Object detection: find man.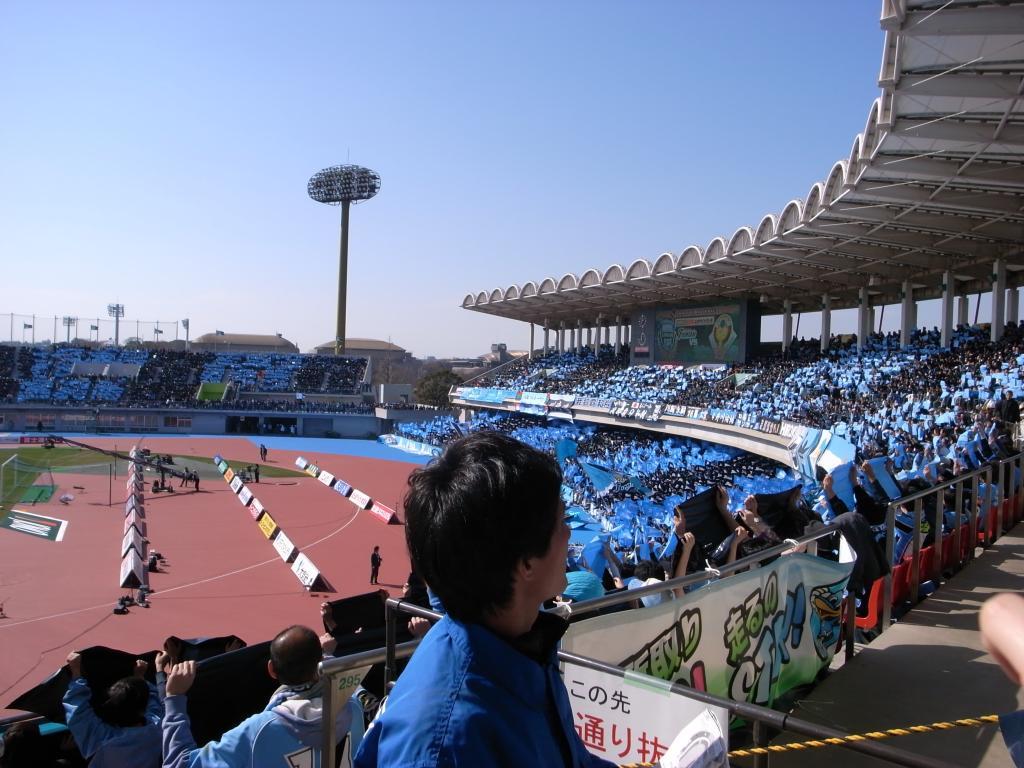
locate(345, 451, 622, 759).
